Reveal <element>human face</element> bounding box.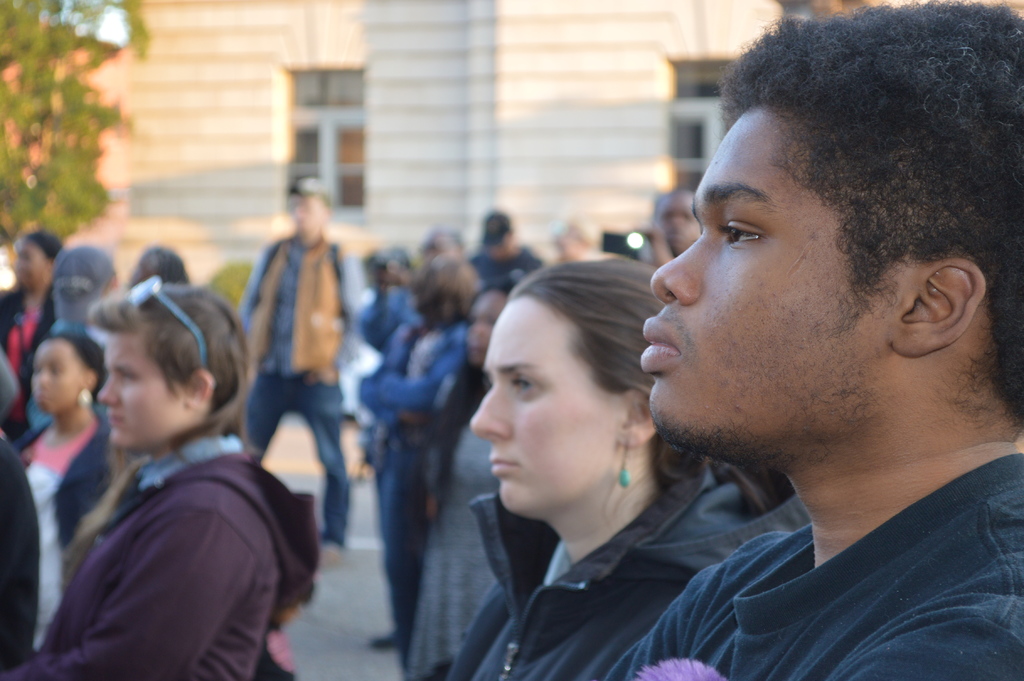
Revealed: l=652, t=195, r=701, b=252.
